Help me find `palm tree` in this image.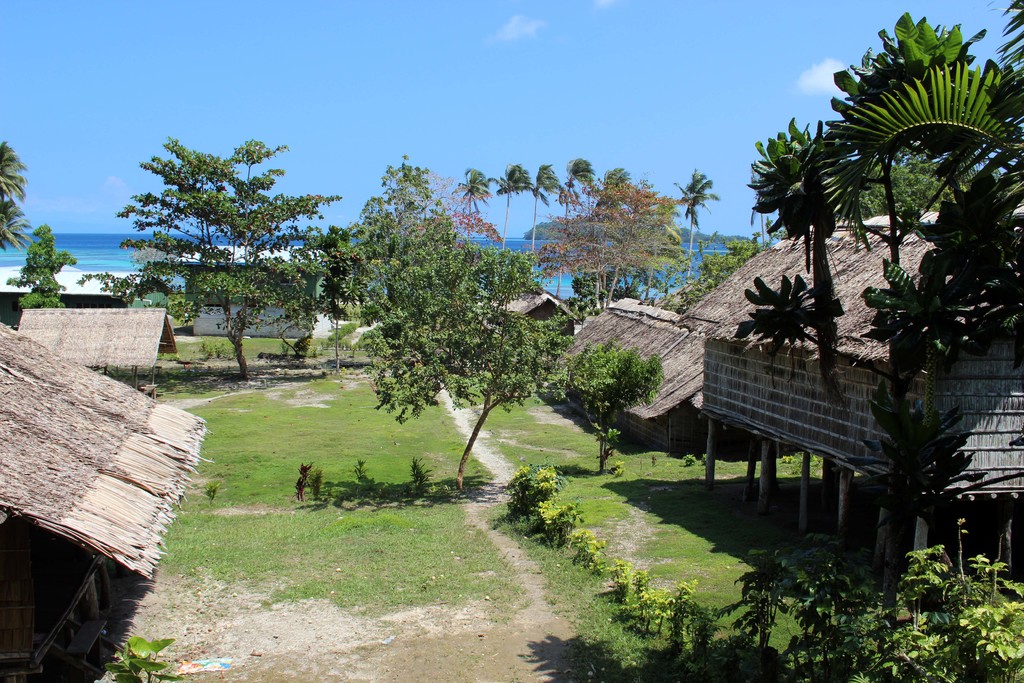
Found it: x1=869 y1=12 x2=969 y2=138.
